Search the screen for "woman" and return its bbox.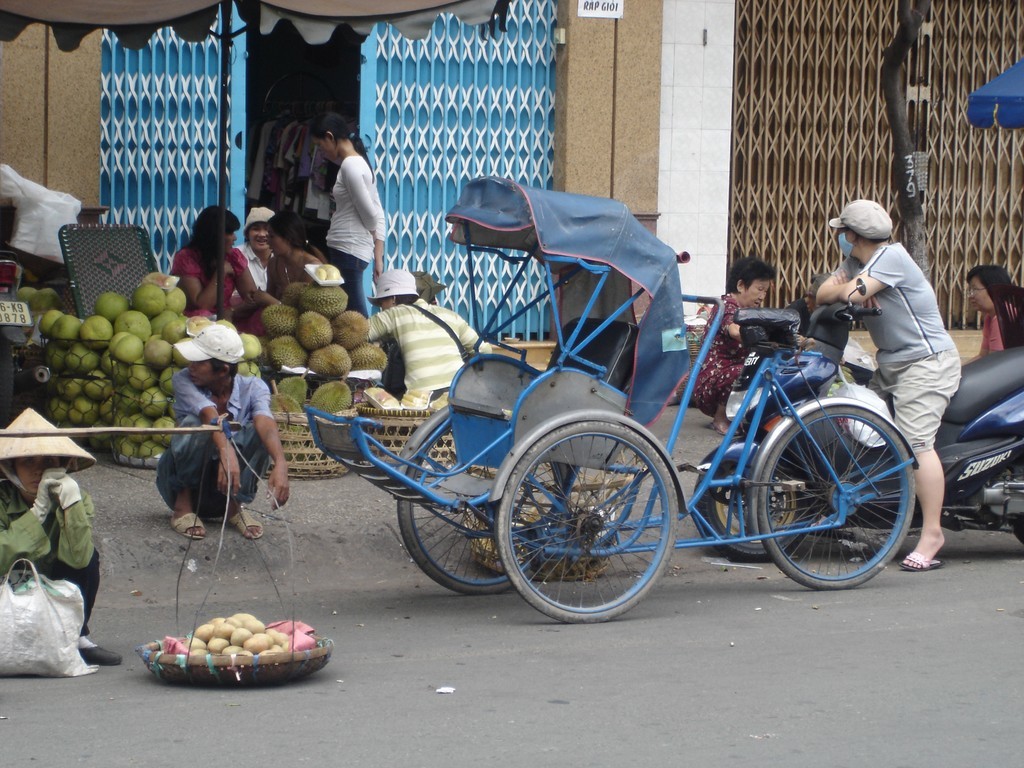
Found: box(263, 211, 337, 301).
